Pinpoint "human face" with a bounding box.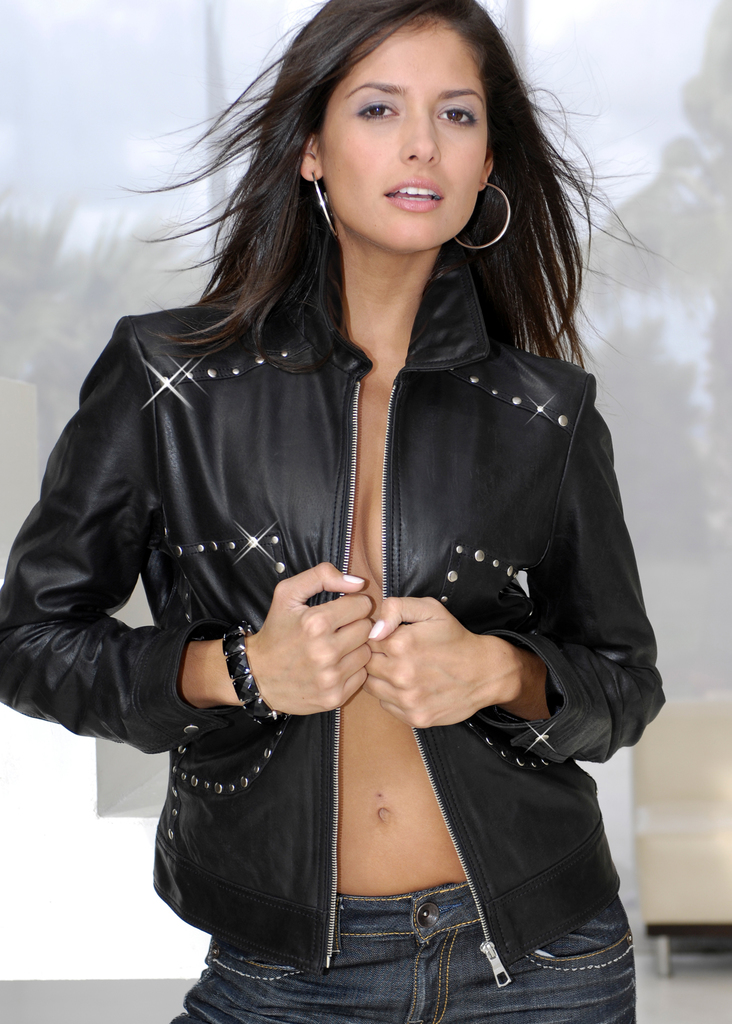
{"left": 318, "top": 4, "right": 493, "bottom": 255}.
